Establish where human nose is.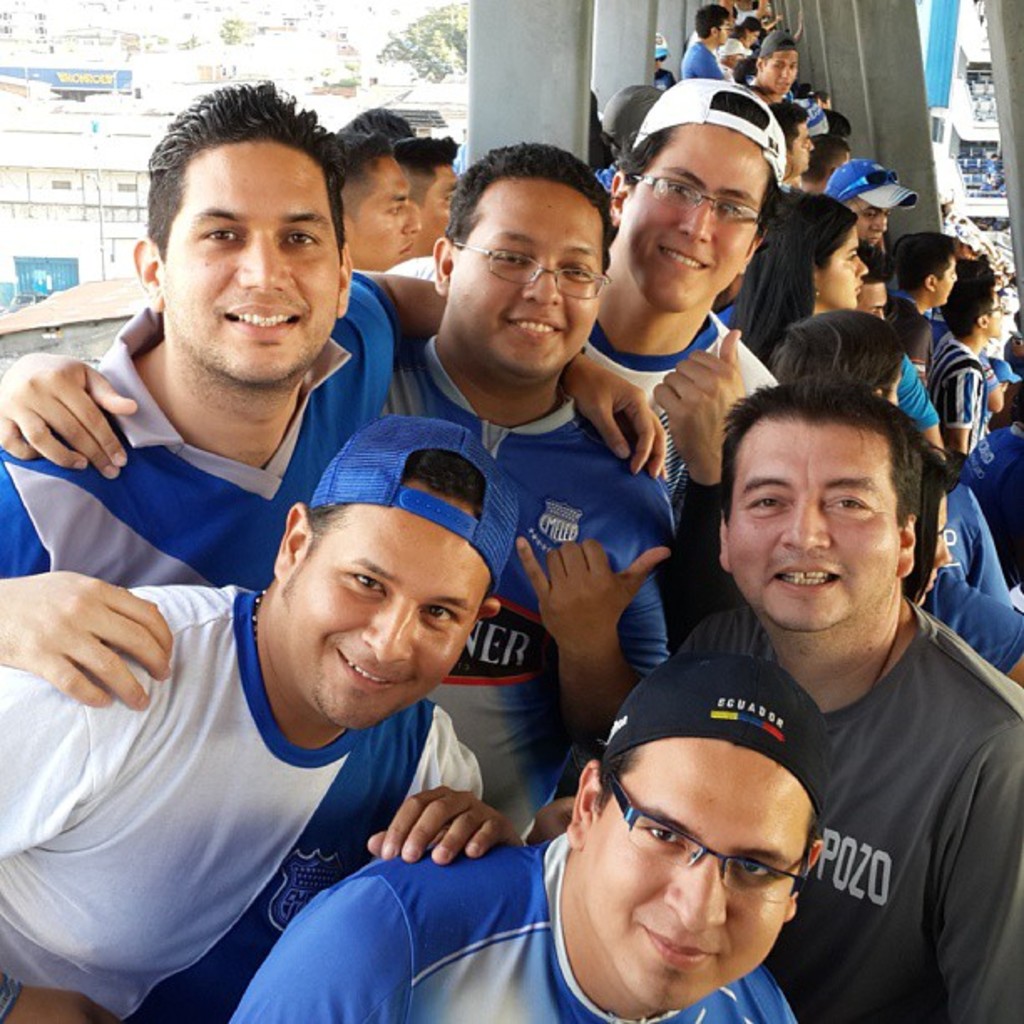
Established at [left=400, top=201, right=422, bottom=234].
